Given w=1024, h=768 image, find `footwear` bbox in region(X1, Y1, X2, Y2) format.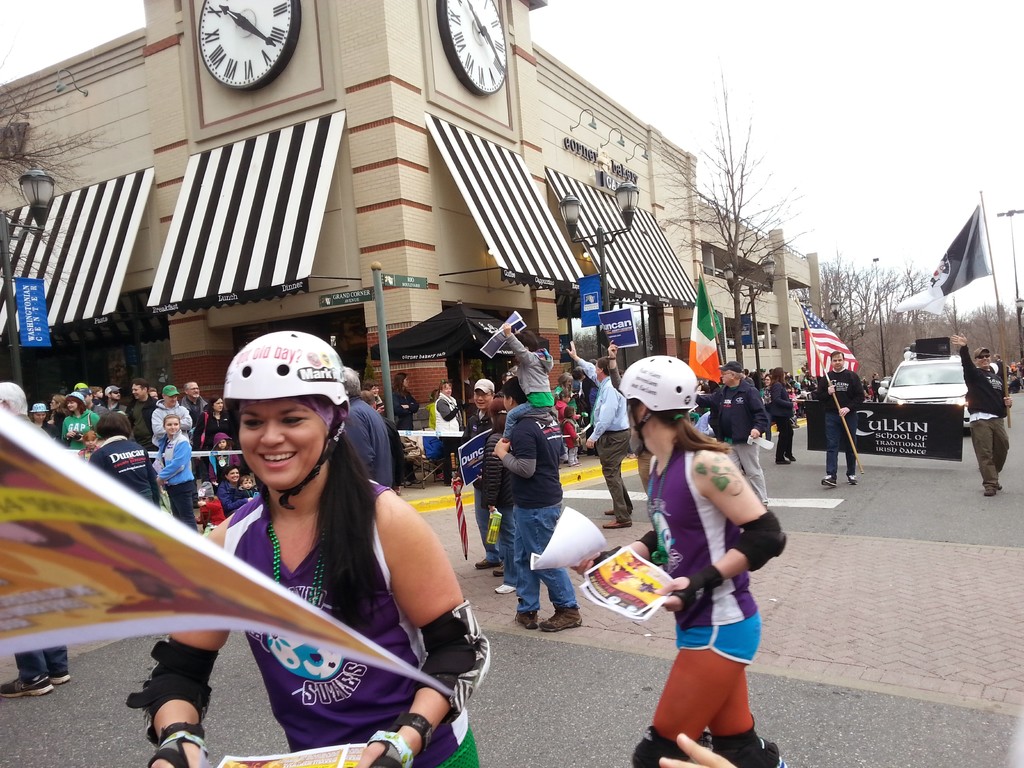
region(406, 477, 419, 484).
